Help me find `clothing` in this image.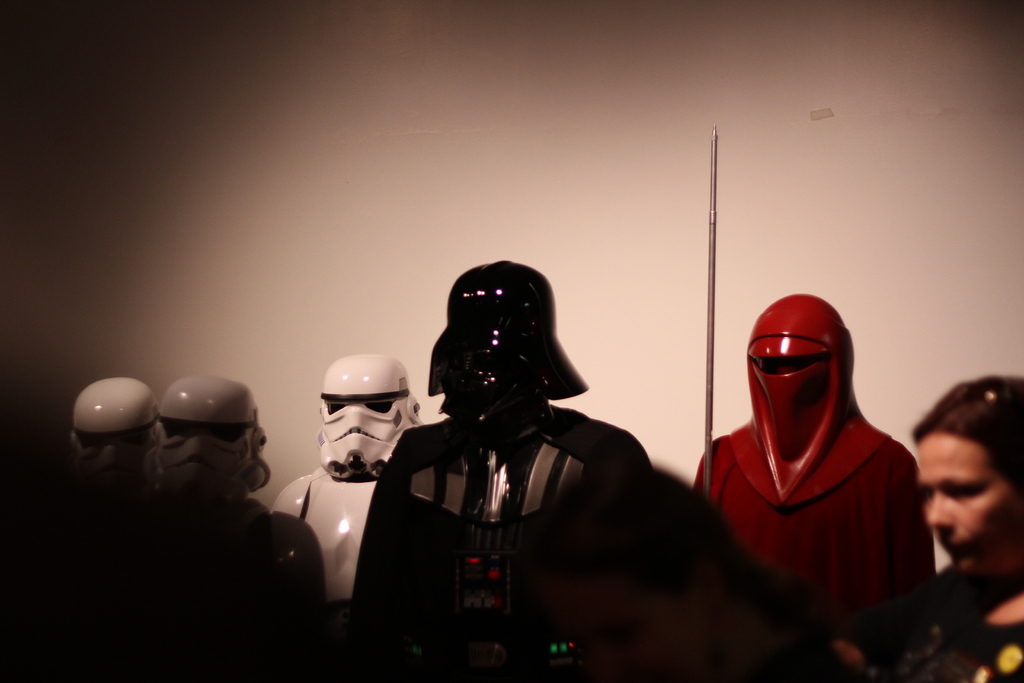
Found it: l=348, t=418, r=657, b=682.
